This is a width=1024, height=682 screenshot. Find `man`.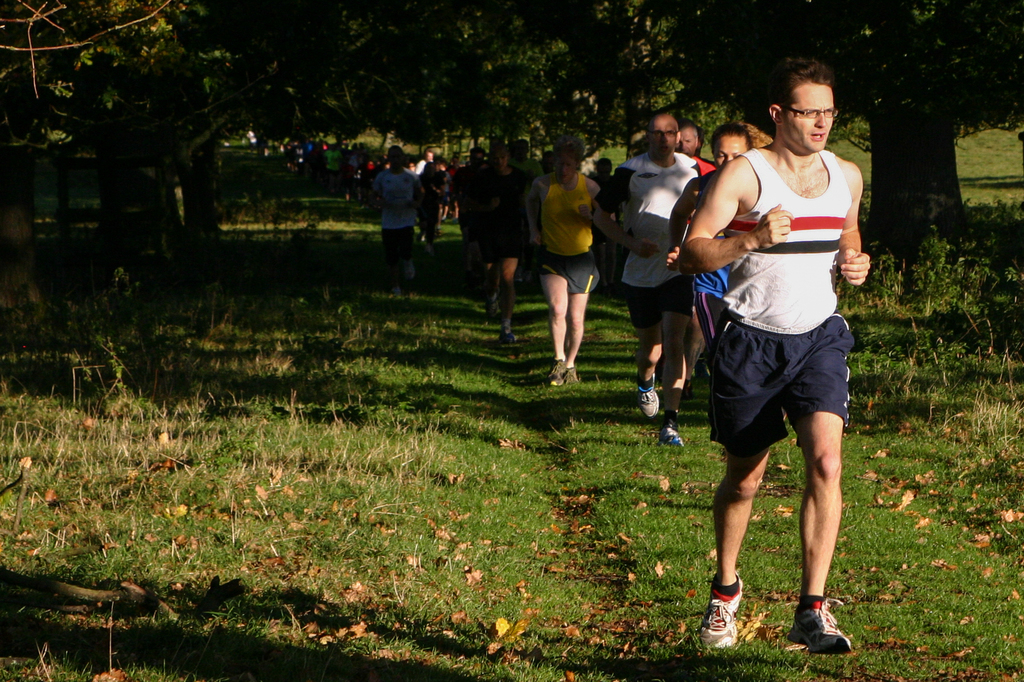
Bounding box: box=[471, 140, 528, 336].
